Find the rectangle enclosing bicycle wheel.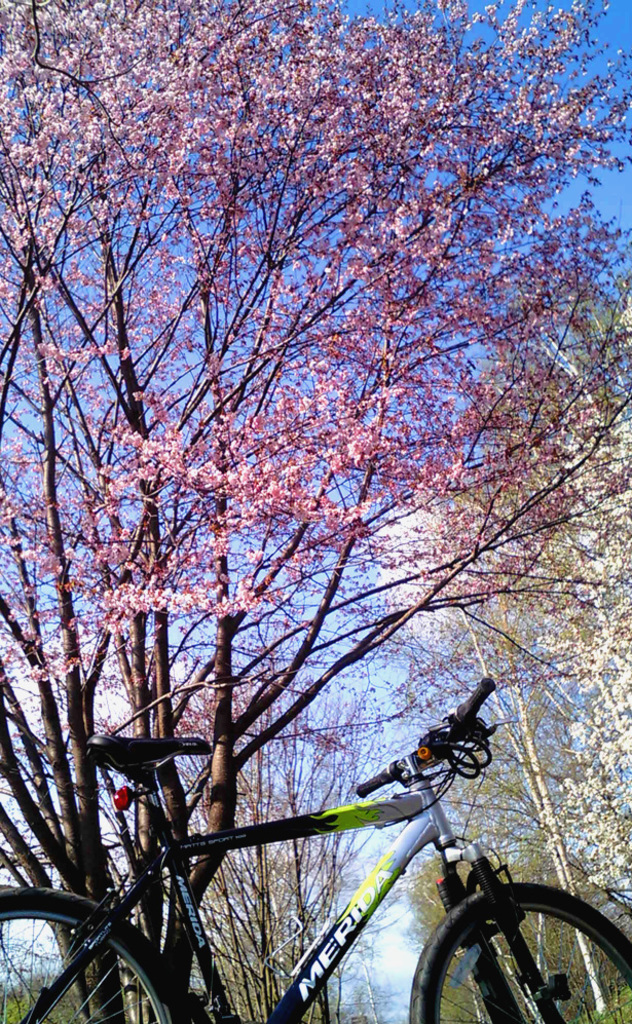
x1=407 y1=872 x2=631 y2=1023.
